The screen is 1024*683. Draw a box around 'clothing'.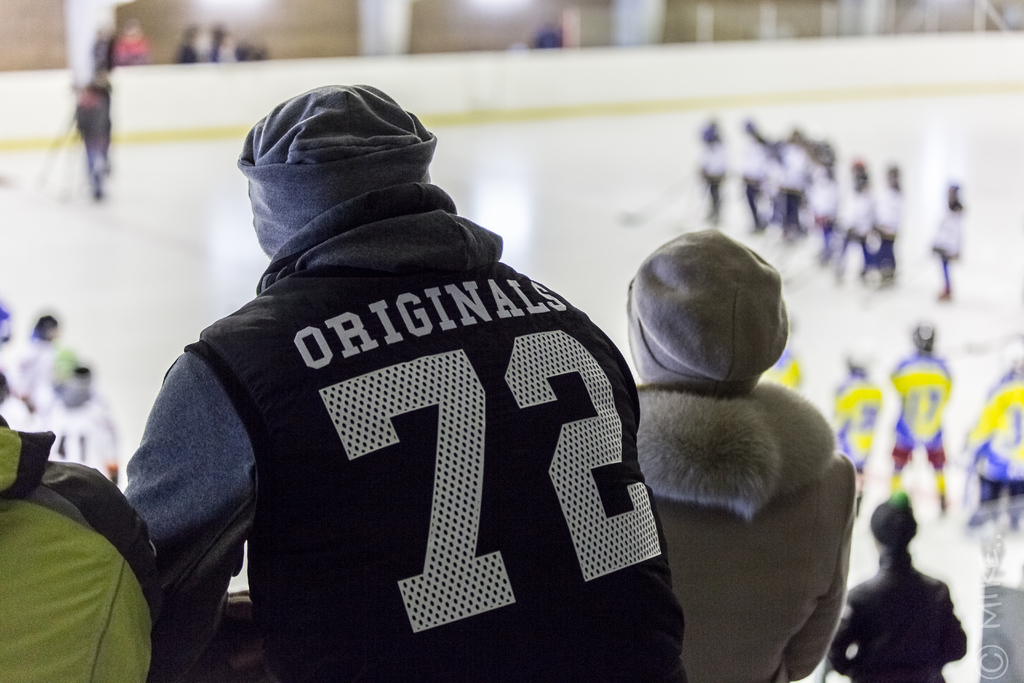
969:362:1023:529.
